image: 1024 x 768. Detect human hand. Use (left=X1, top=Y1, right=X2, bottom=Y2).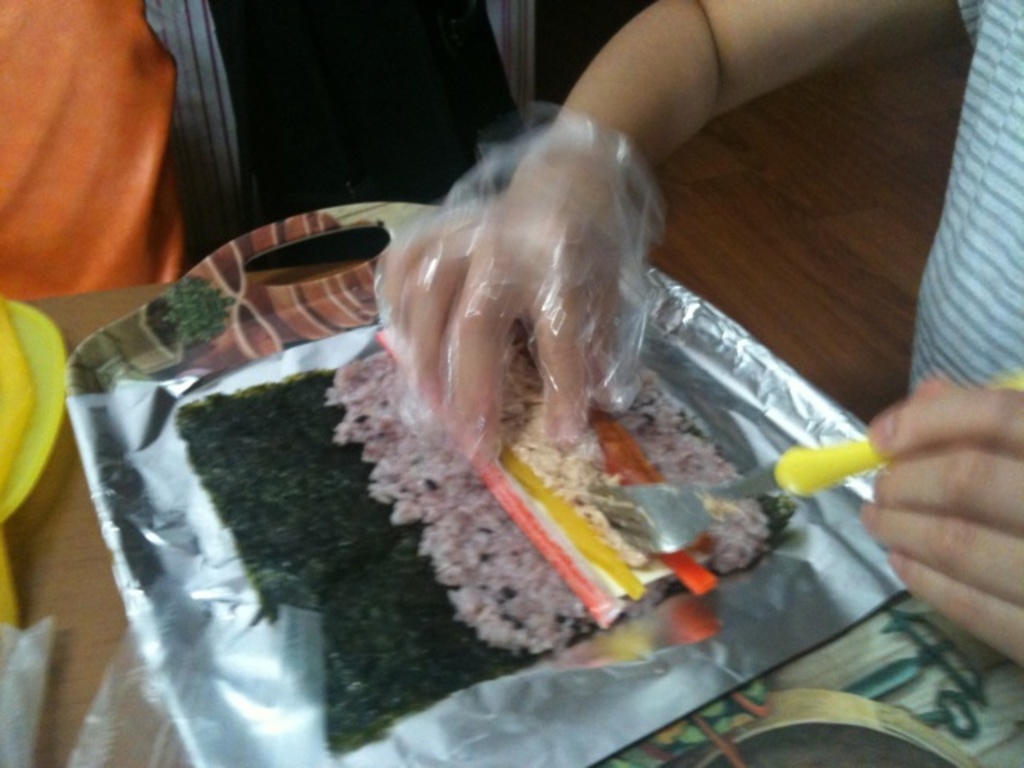
(left=371, top=179, right=634, bottom=477).
